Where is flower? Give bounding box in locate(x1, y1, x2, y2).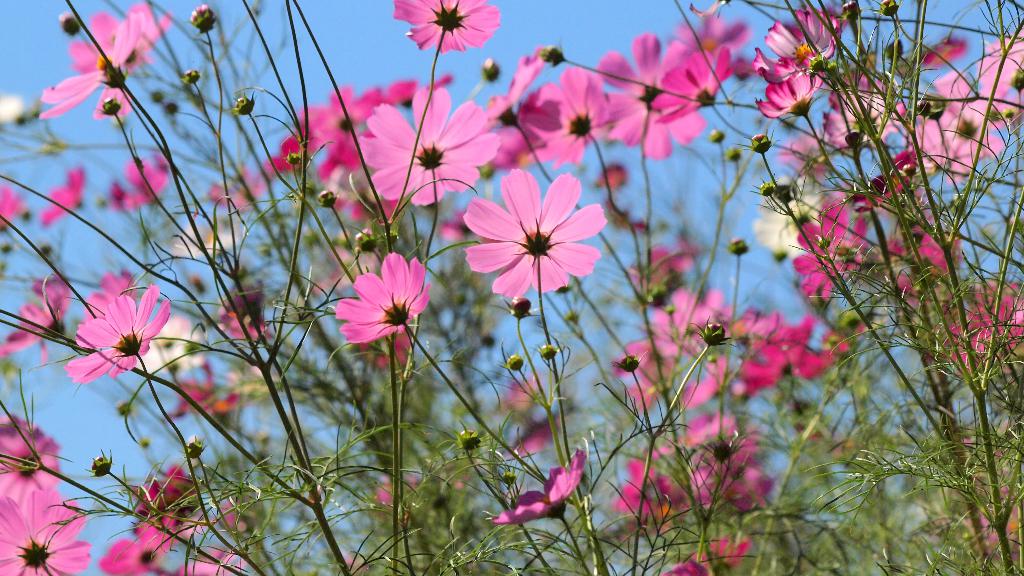
locate(751, 67, 833, 131).
